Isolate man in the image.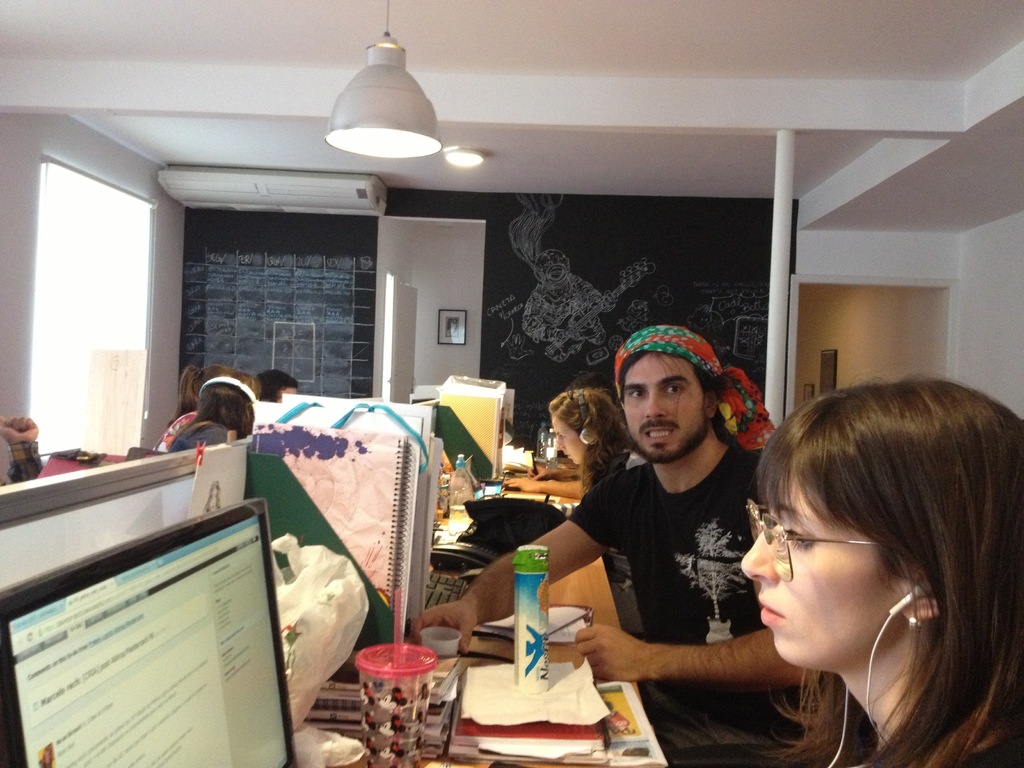
Isolated region: left=0, top=410, right=38, bottom=485.
